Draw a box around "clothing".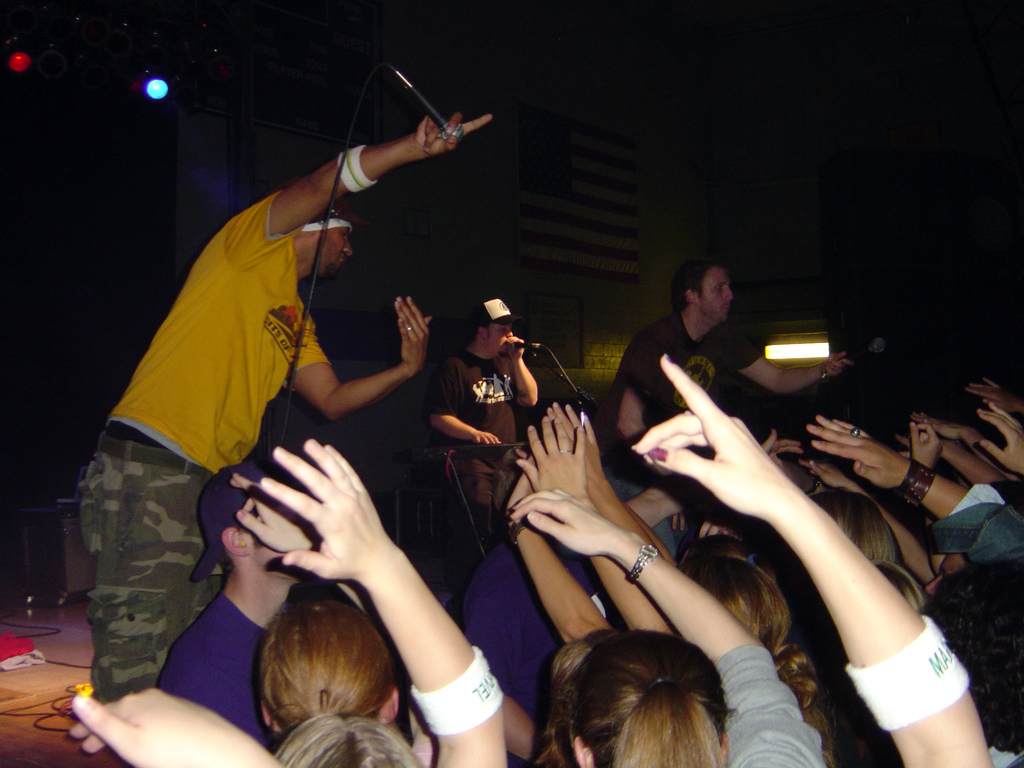
crop(707, 640, 825, 767).
